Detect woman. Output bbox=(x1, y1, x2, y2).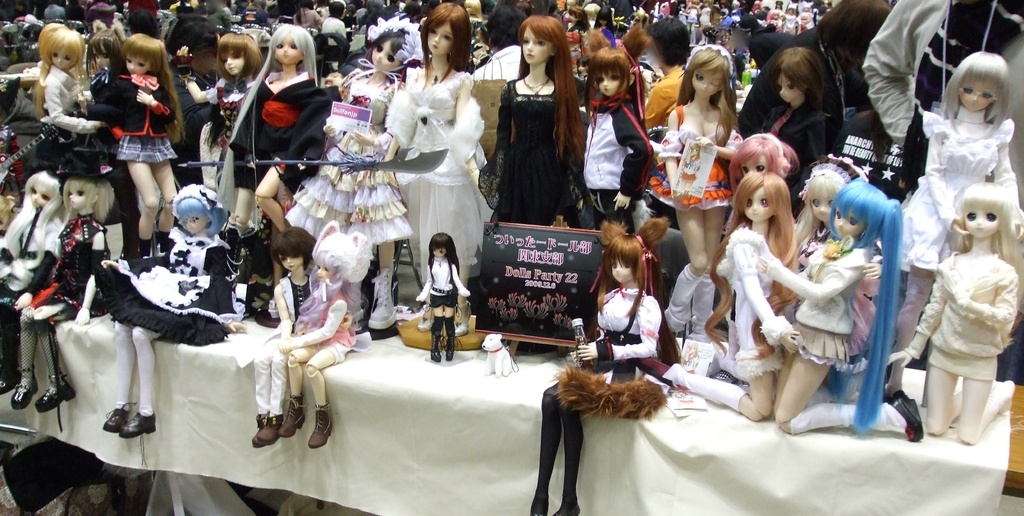
bbox=(531, 233, 671, 515).
